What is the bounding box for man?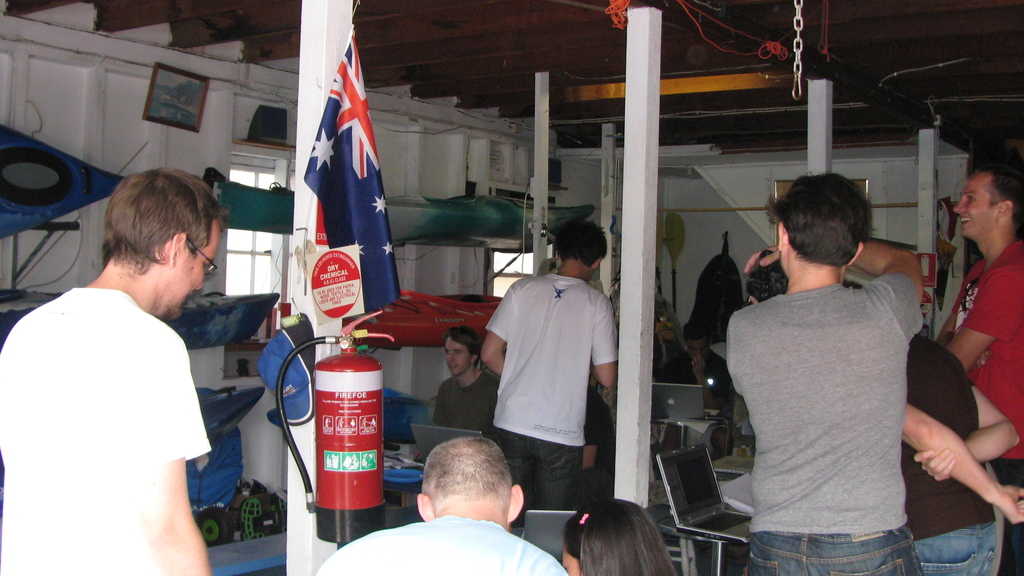
x1=312, y1=435, x2=570, y2=575.
